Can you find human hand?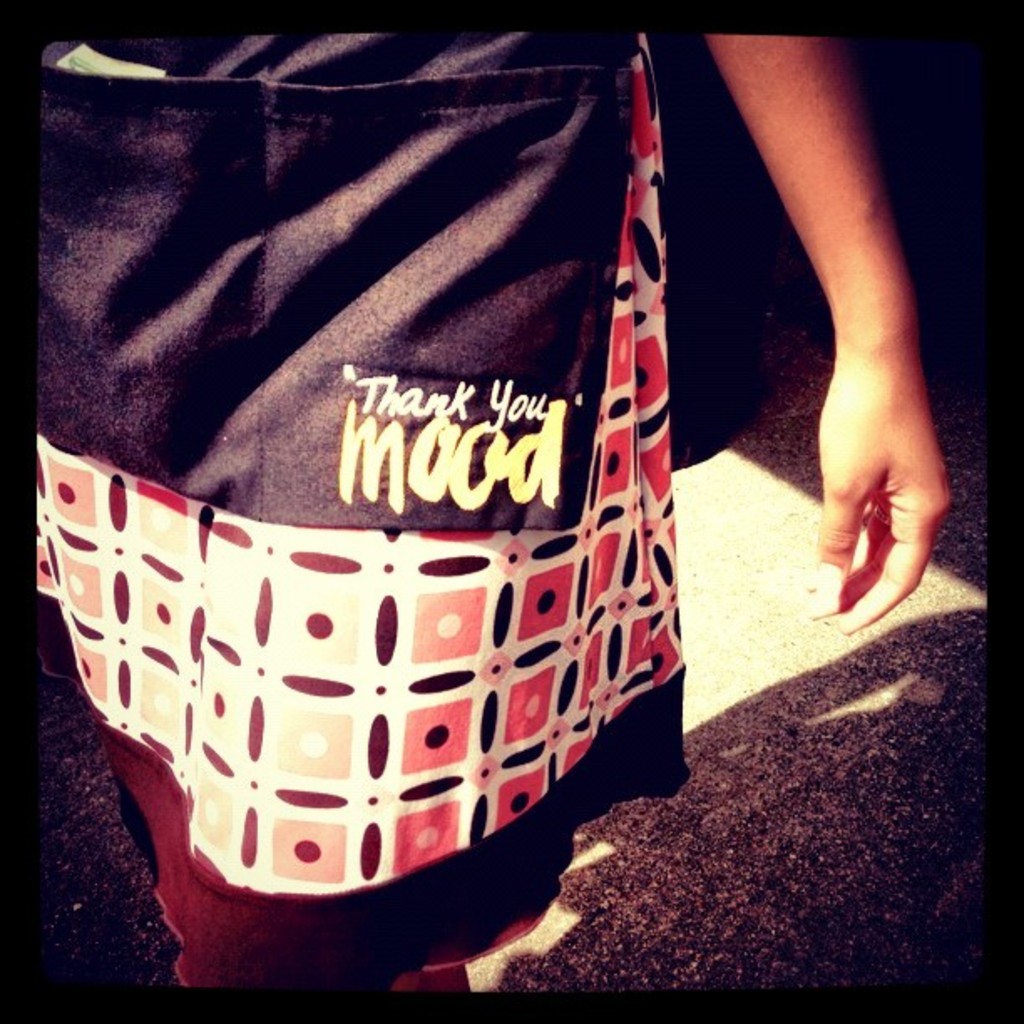
Yes, bounding box: [x1=823, y1=345, x2=967, y2=651].
